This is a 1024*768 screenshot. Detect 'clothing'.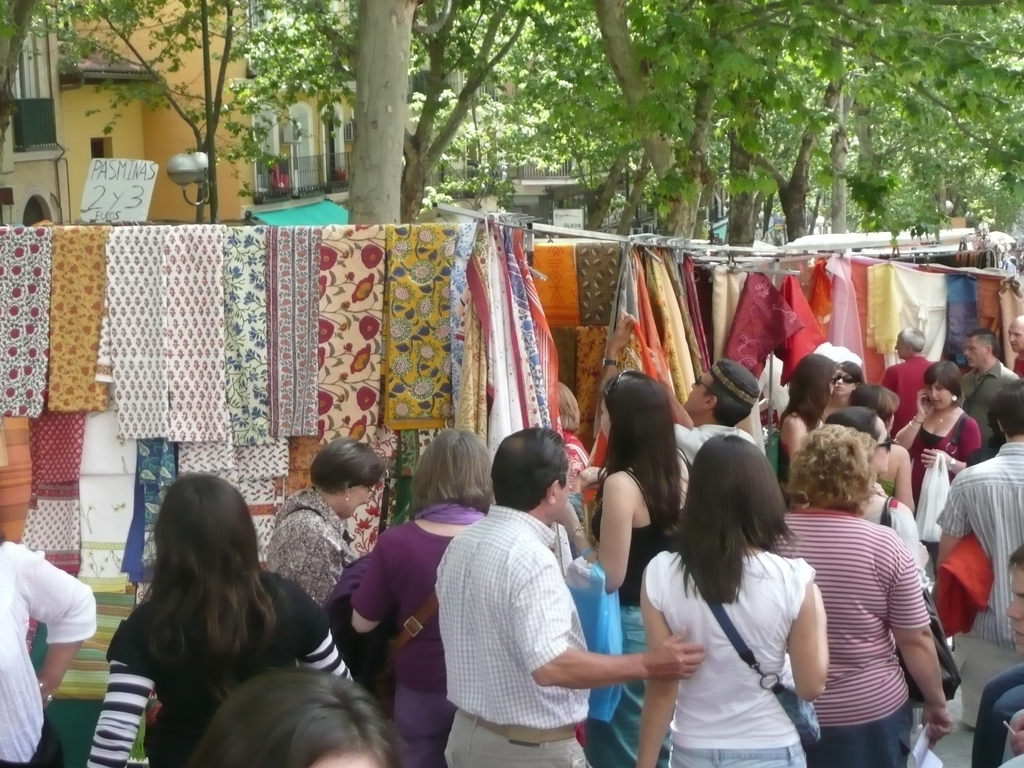
435,469,604,758.
